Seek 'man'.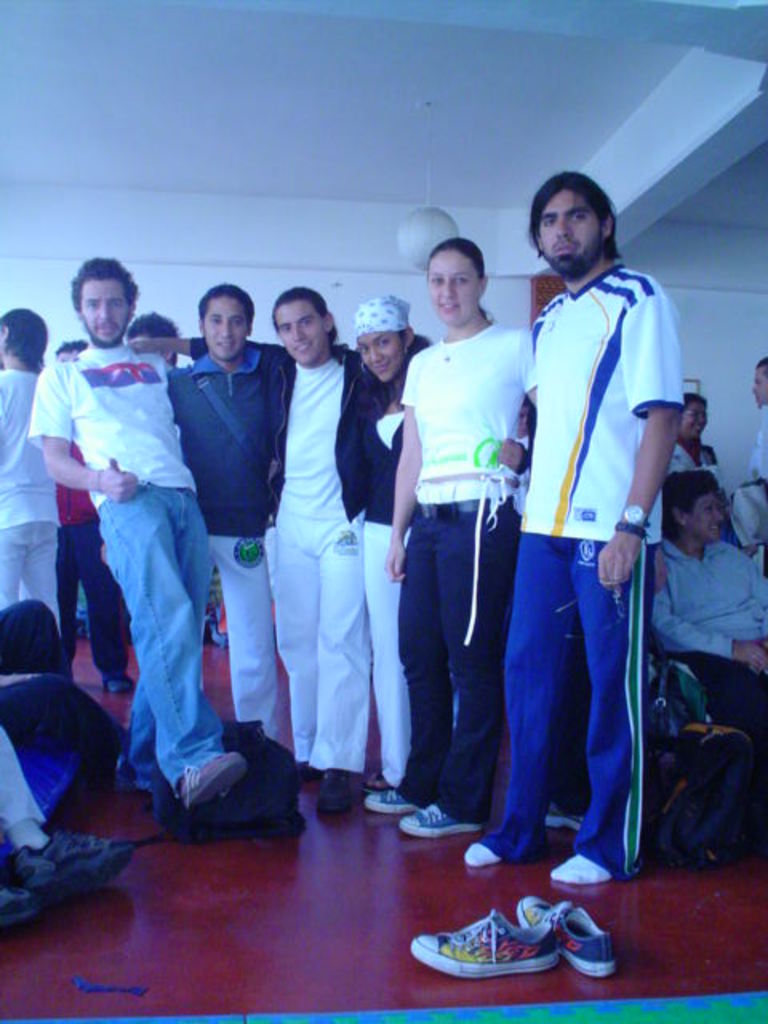
locate(0, 302, 61, 614).
